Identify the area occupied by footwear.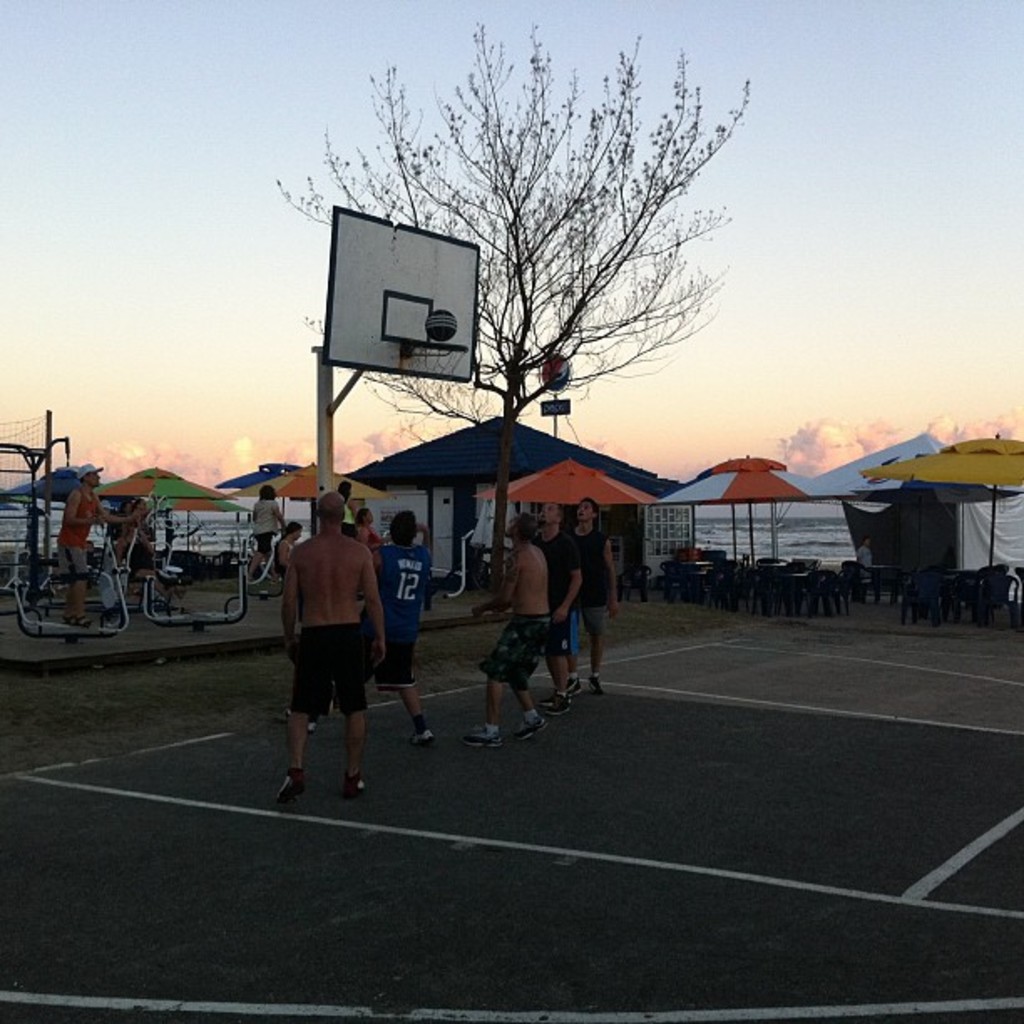
Area: (x1=79, y1=611, x2=95, y2=624).
